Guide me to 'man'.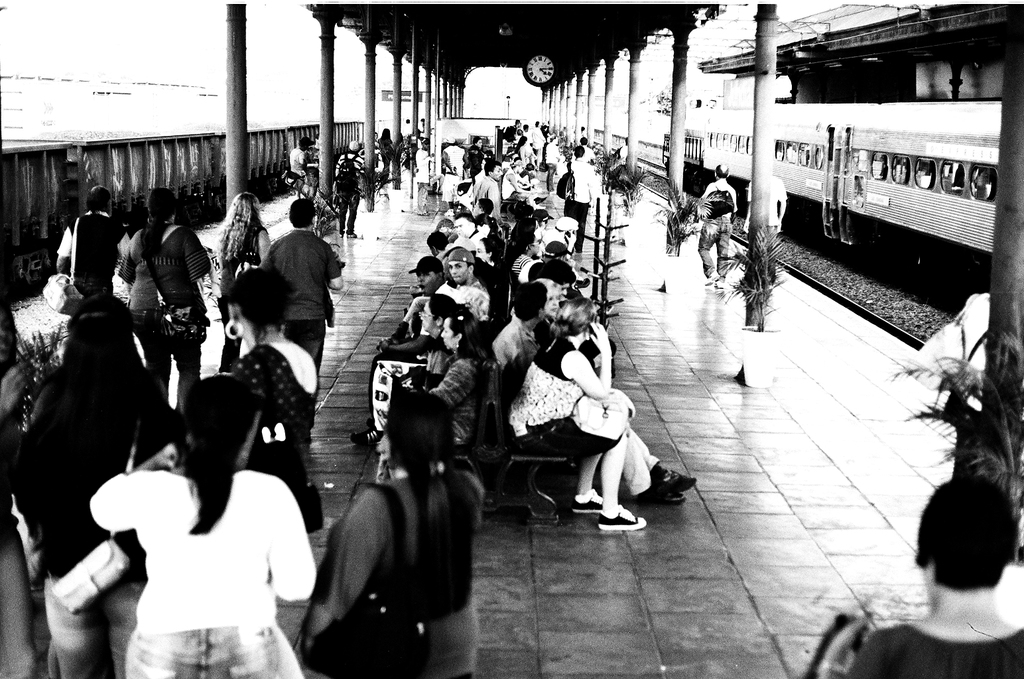
Guidance: locate(452, 210, 472, 233).
